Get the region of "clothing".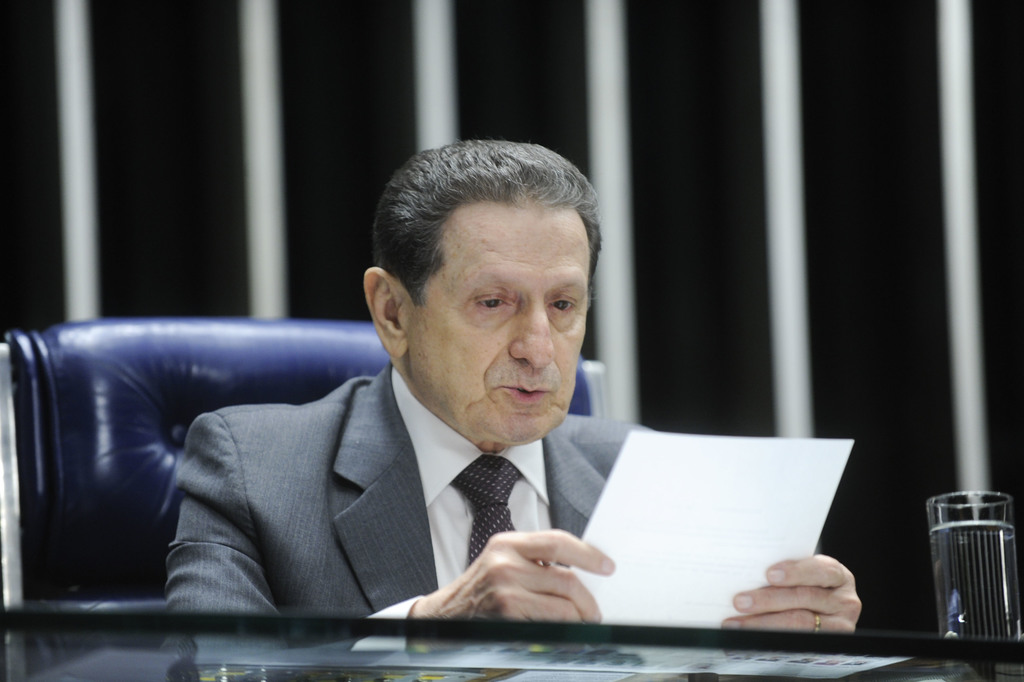
x1=79, y1=324, x2=706, y2=651.
